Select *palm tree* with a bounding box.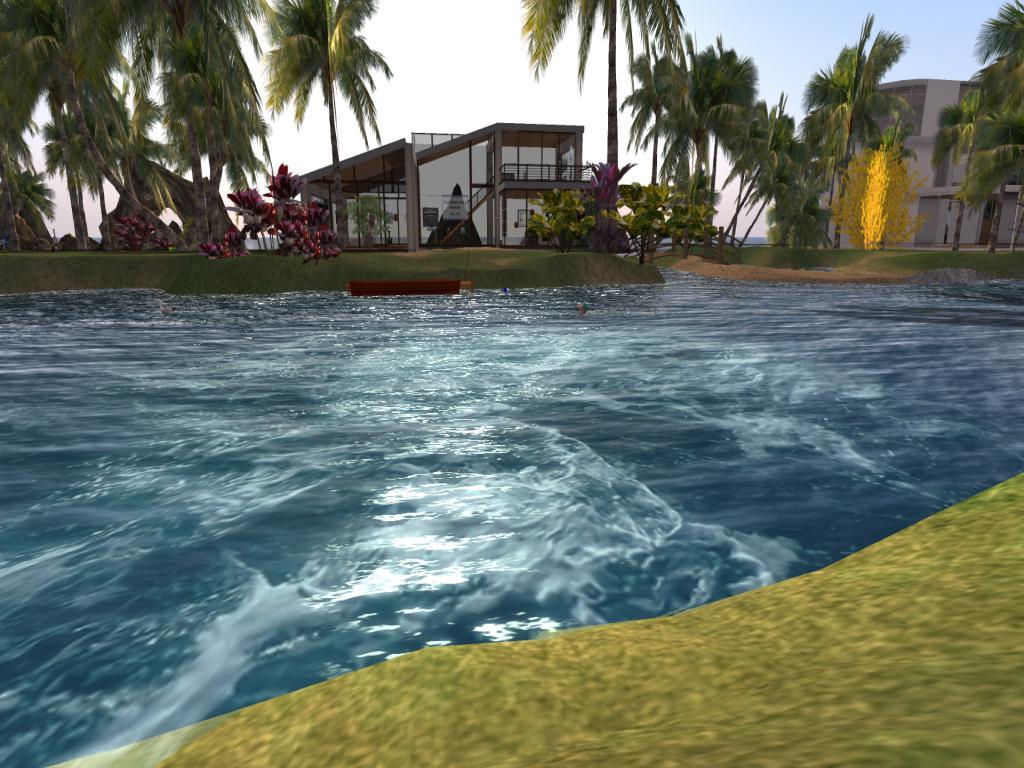
x1=112, y1=14, x2=173, y2=191.
